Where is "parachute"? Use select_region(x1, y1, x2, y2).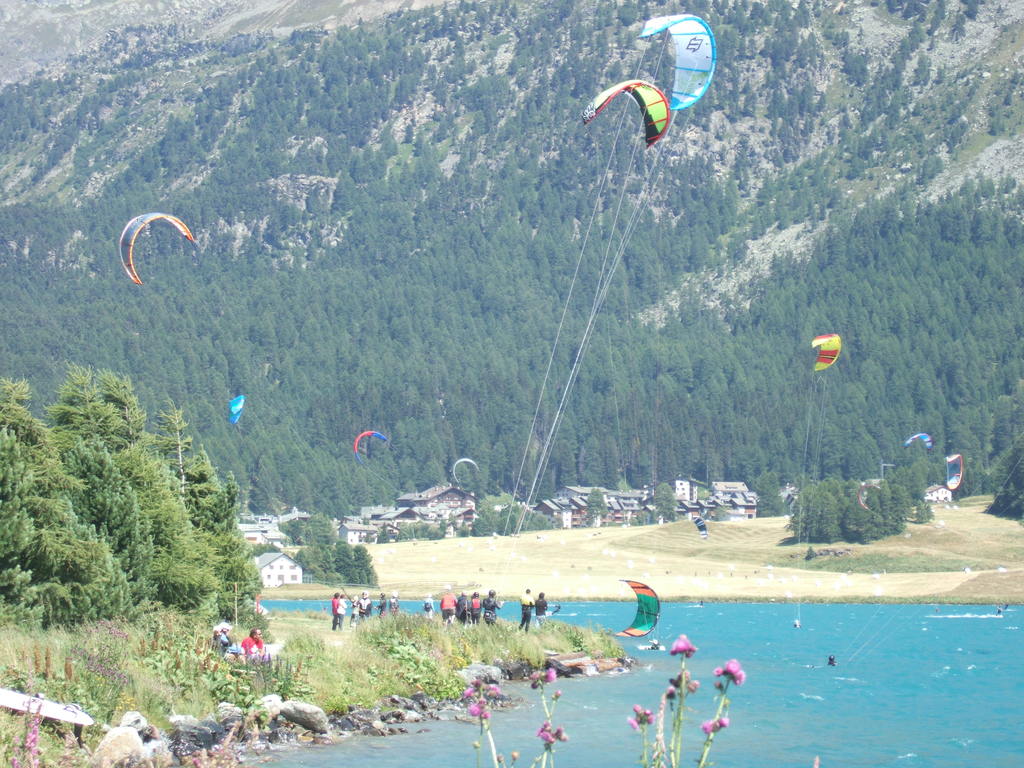
select_region(580, 78, 670, 572).
